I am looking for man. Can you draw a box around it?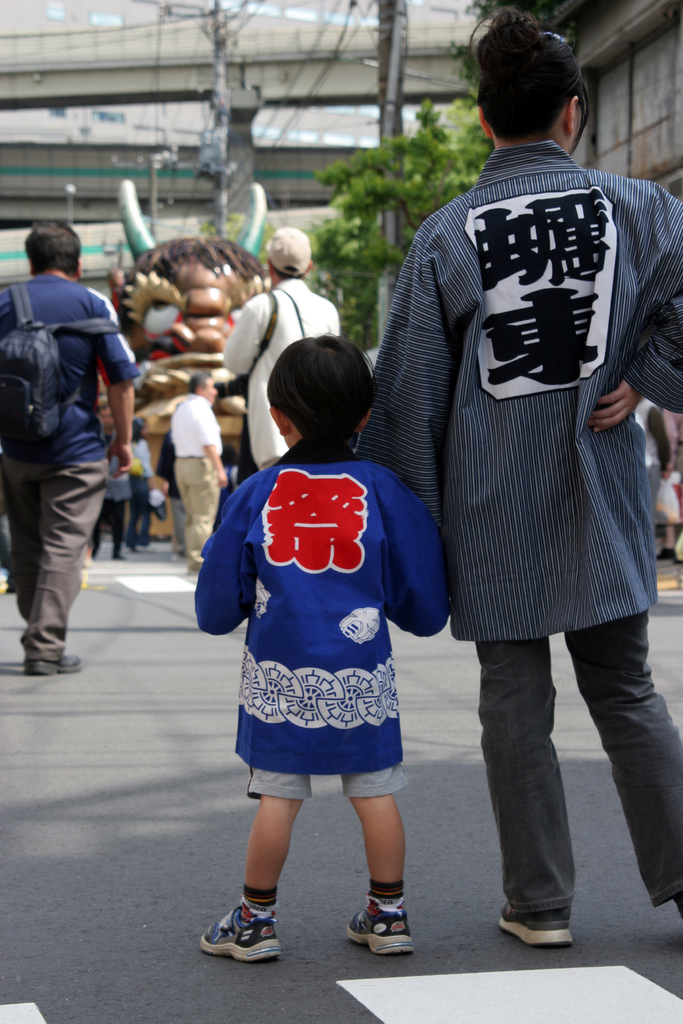
Sure, the bounding box is [x1=0, y1=220, x2=136, y2=678].
